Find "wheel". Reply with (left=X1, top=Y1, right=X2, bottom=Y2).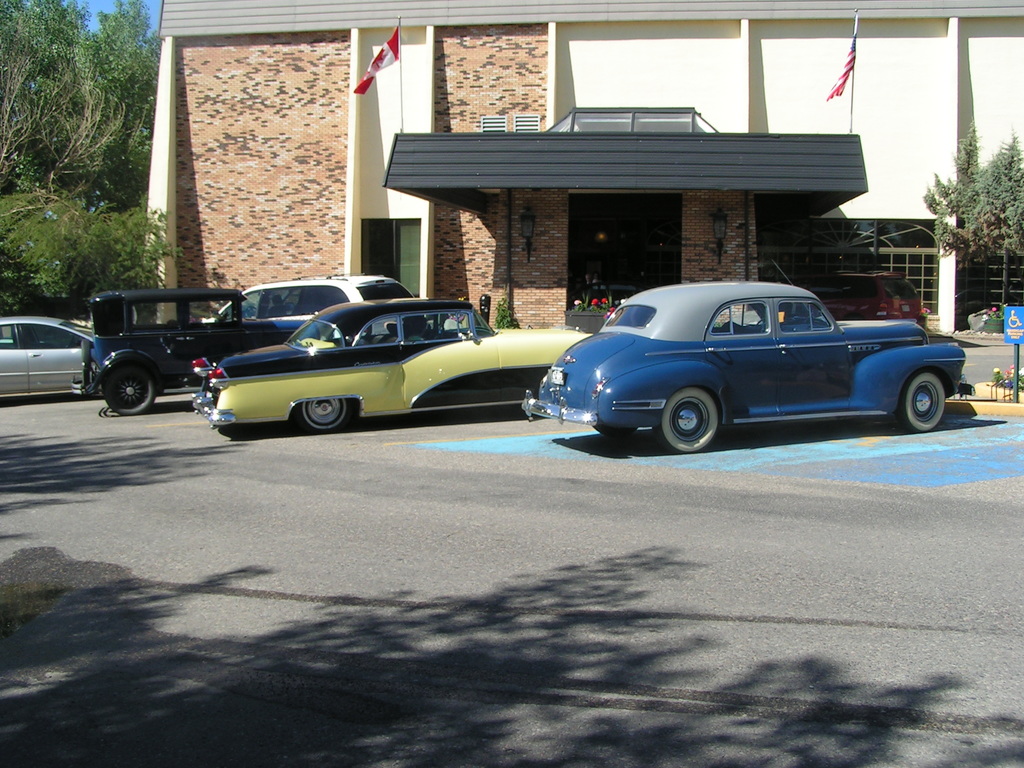
(left=657, top=386, right=722, bottom=448).
